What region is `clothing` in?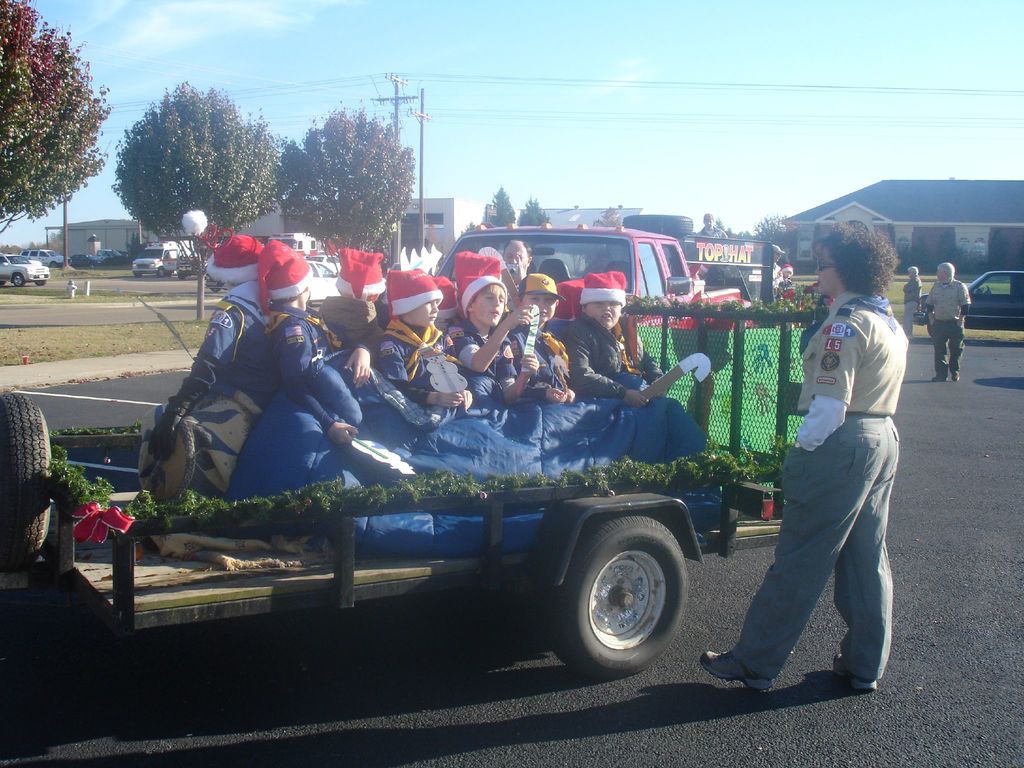
Rect(926, 277, 972, 372).
